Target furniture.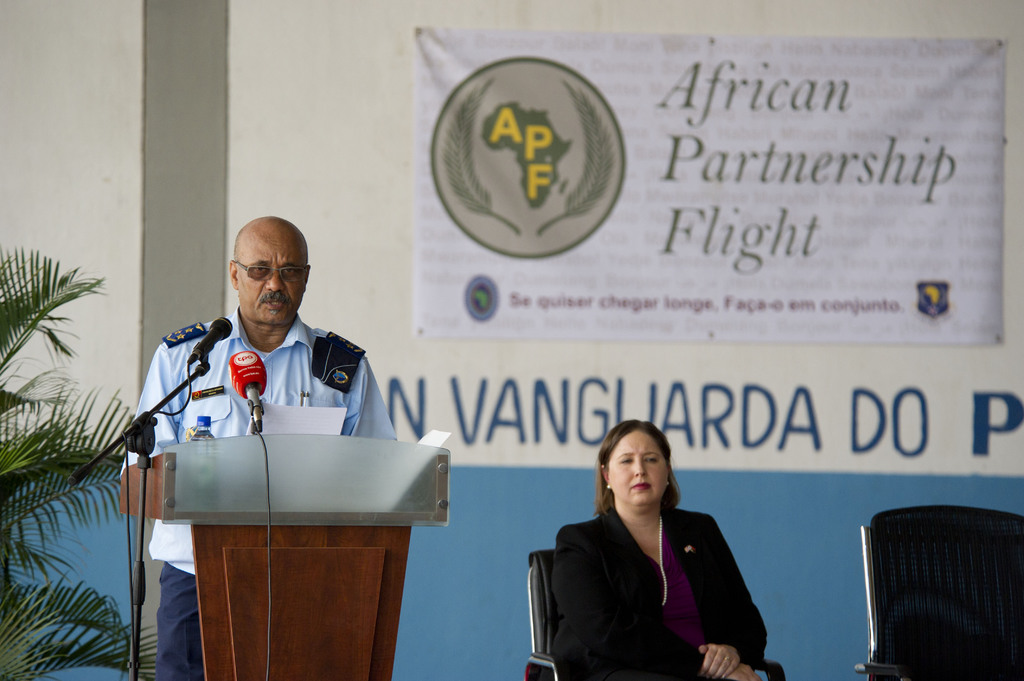
Target region: 852 503 1023 680.
